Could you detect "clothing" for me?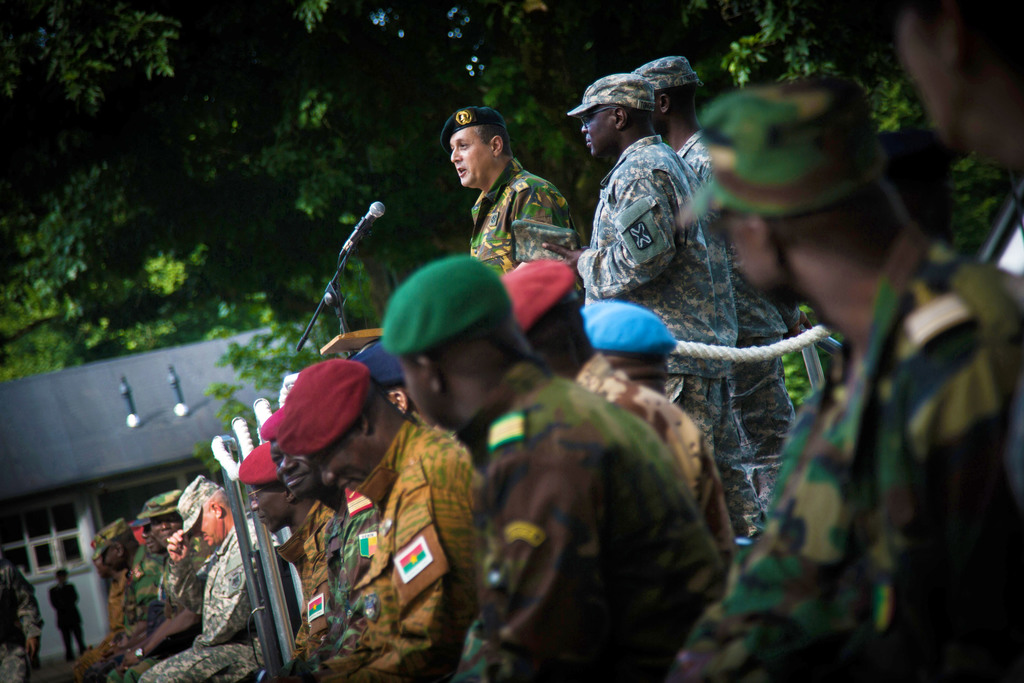
Detection result: locate(678, 135, 800, 512).
